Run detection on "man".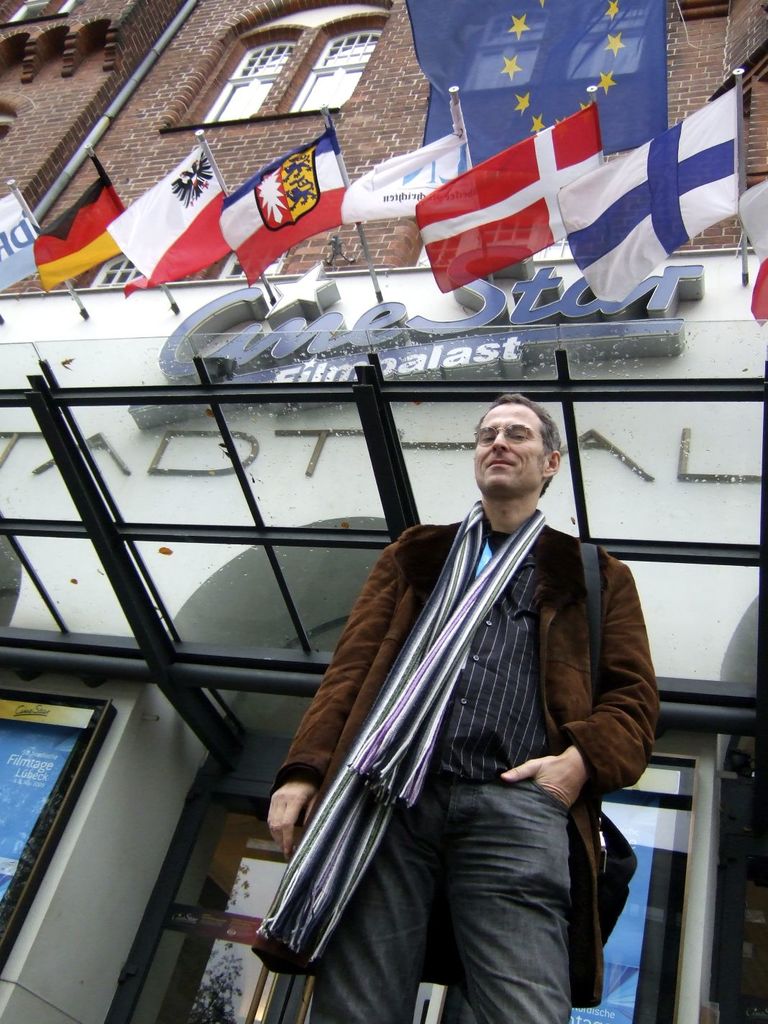
Result: locate(268, 375, 672, 1023).
